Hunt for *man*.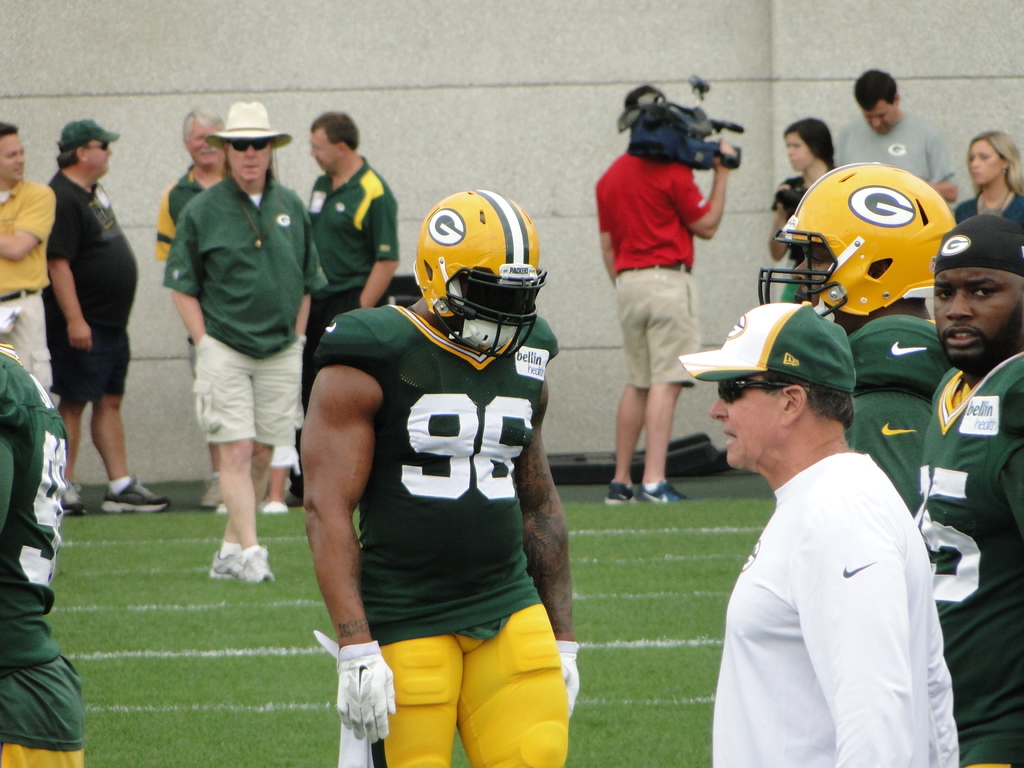
Hunted down at (154,102,276,515).
